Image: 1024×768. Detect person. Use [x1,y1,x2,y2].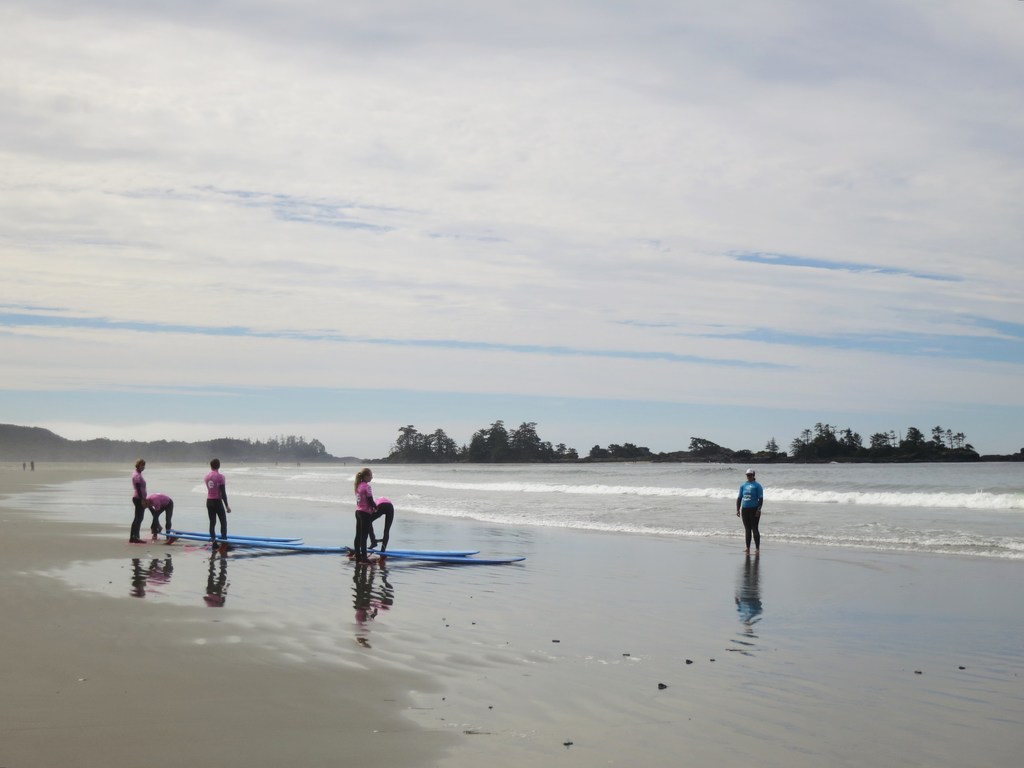
[131,460,147,540].
